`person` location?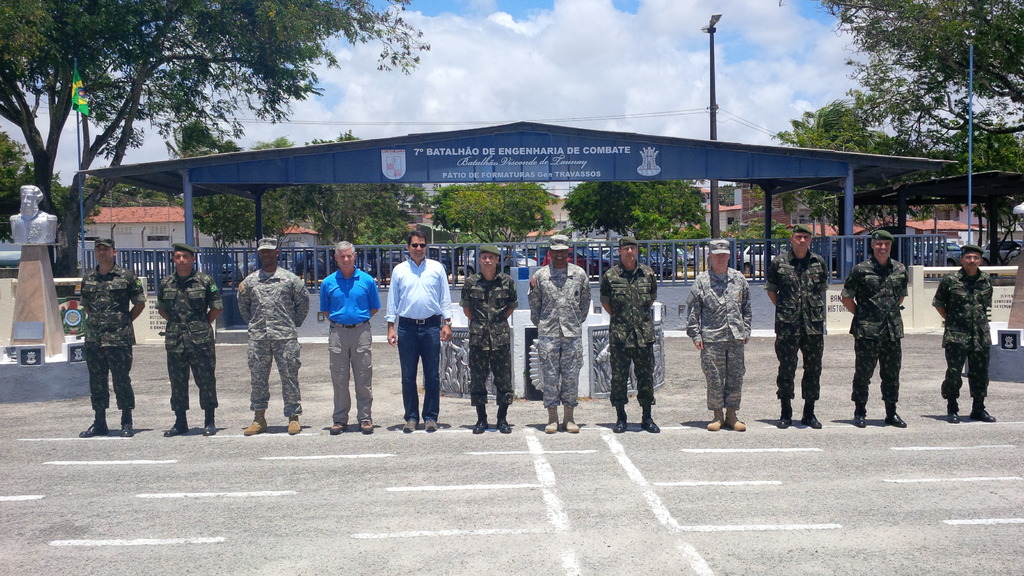
x1=5 y1=182 x2=60 y2=243
